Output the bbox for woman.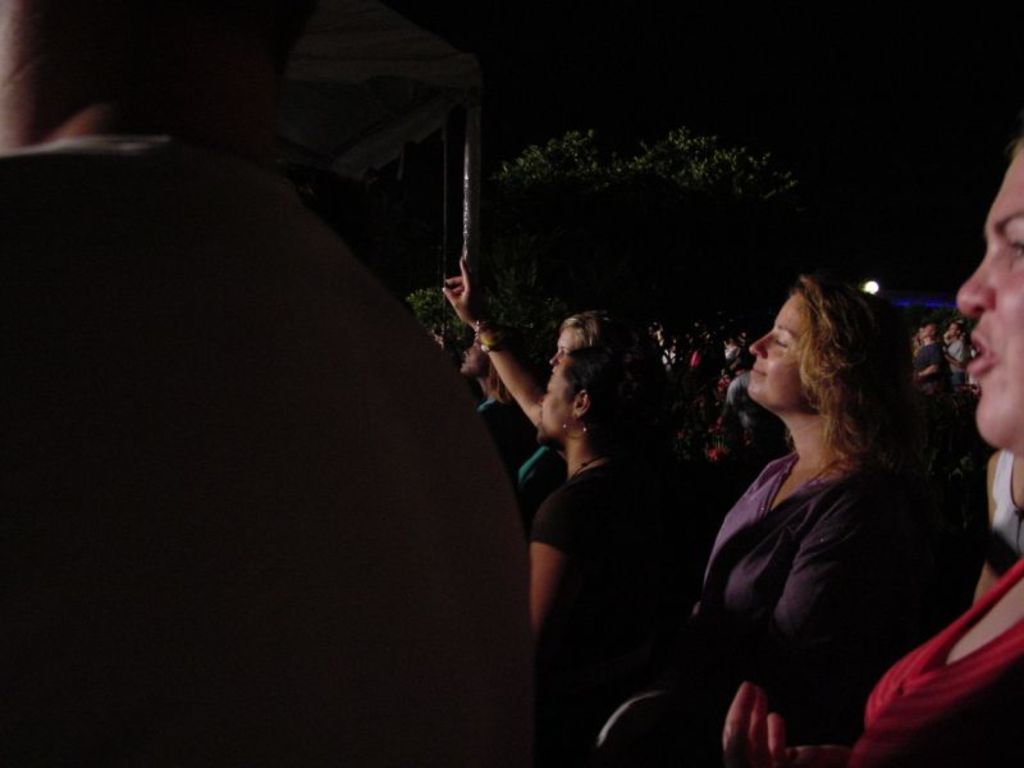
<region>529, 292, 668, 370</region>.
